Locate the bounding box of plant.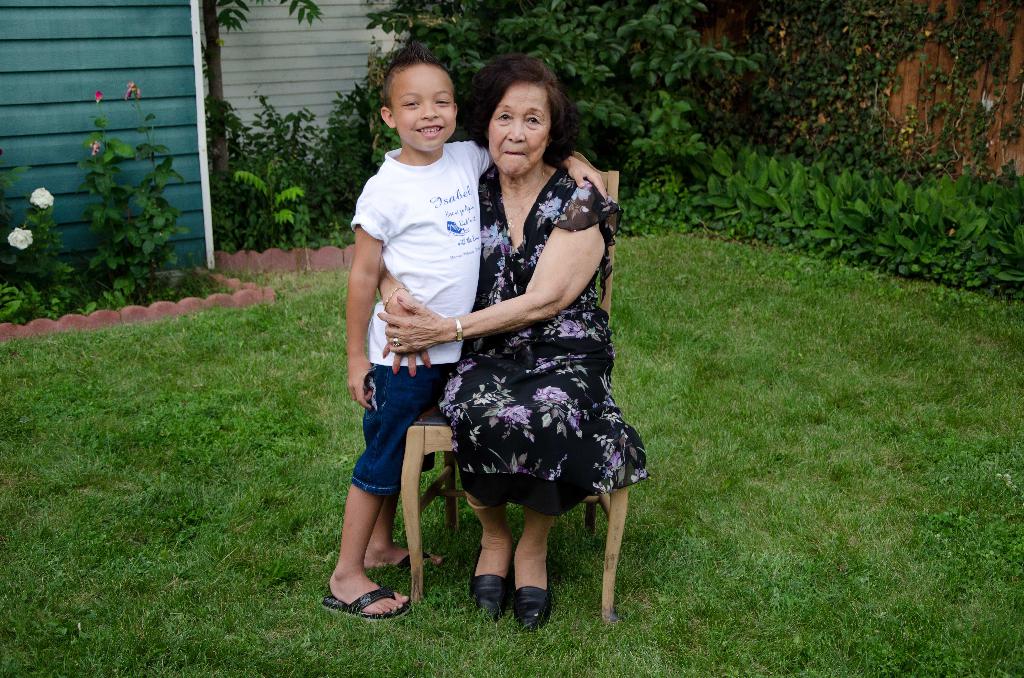
Bounding box: l=356, t=45, r=502, b=169.
